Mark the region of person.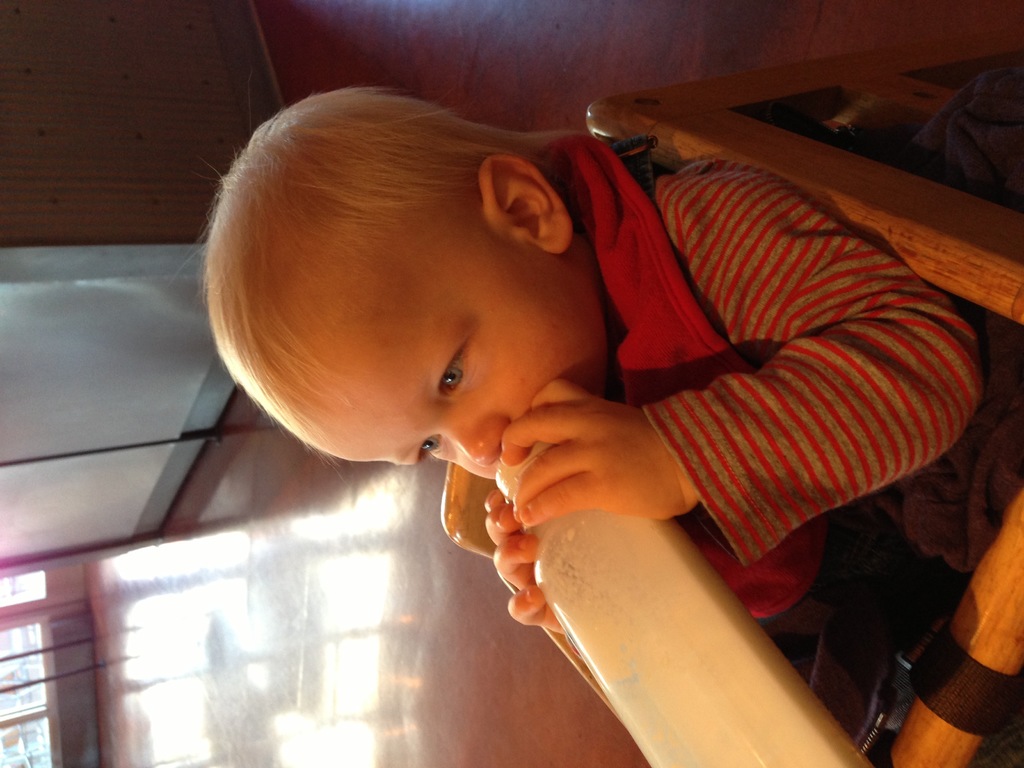
Region: box=[200, 104, 1023, 691].
